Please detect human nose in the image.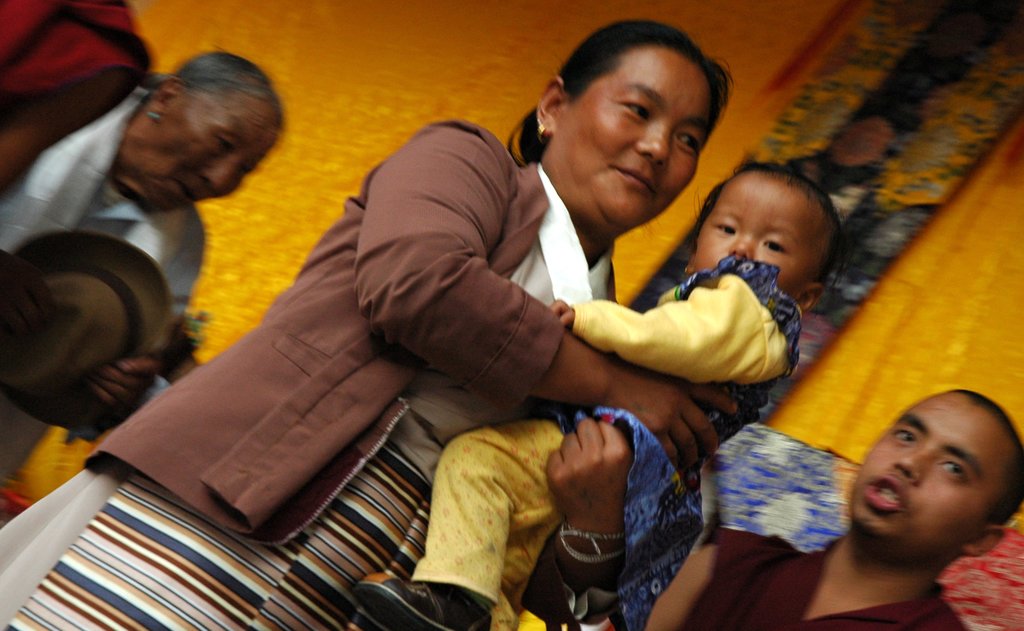
box=[195, 152, 237, 195].
